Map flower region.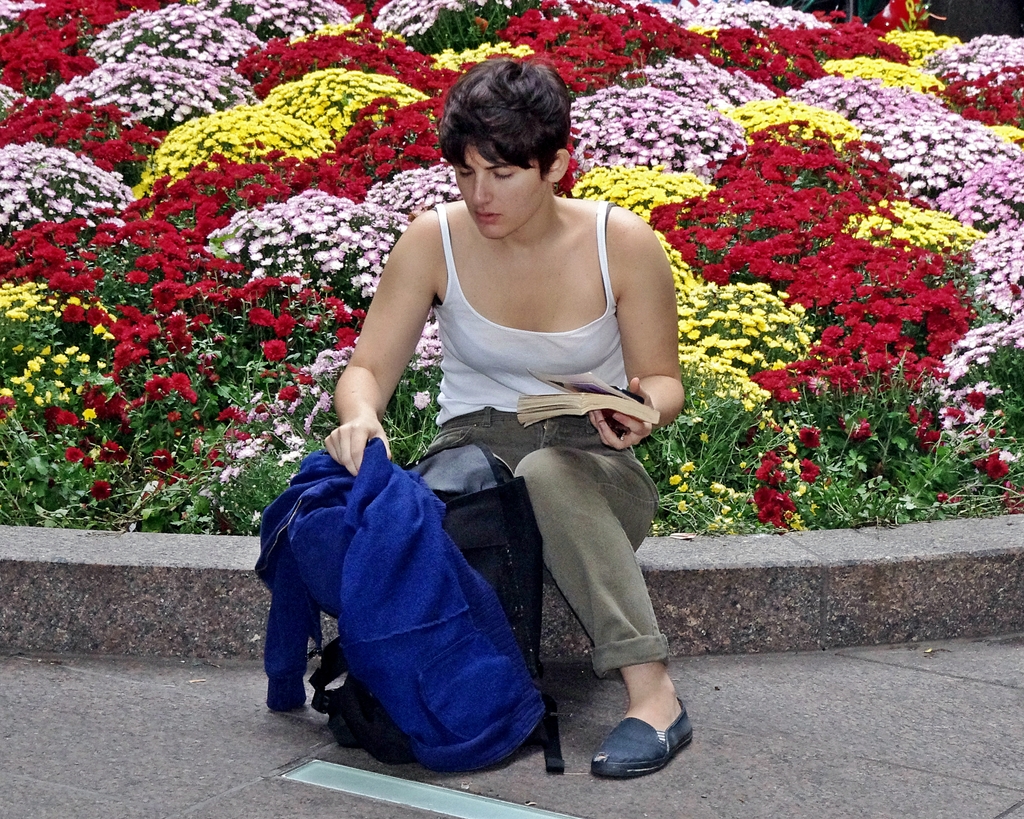
Mapped to l=204, t=449, r=219, b=468.
